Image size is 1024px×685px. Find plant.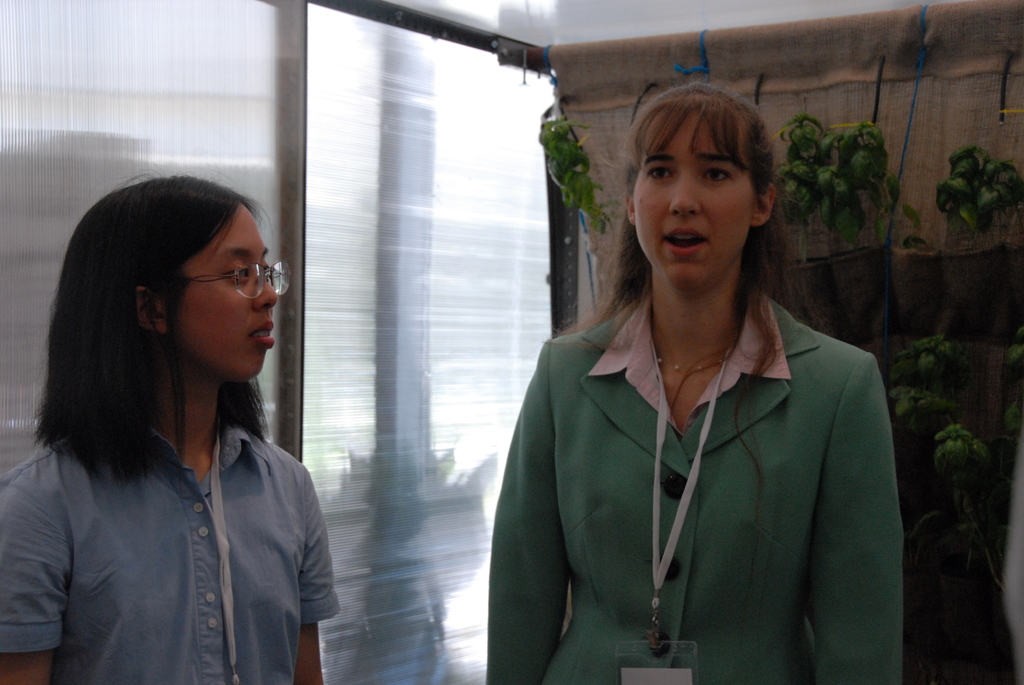
Rect(892, 267, 1023, 622).
